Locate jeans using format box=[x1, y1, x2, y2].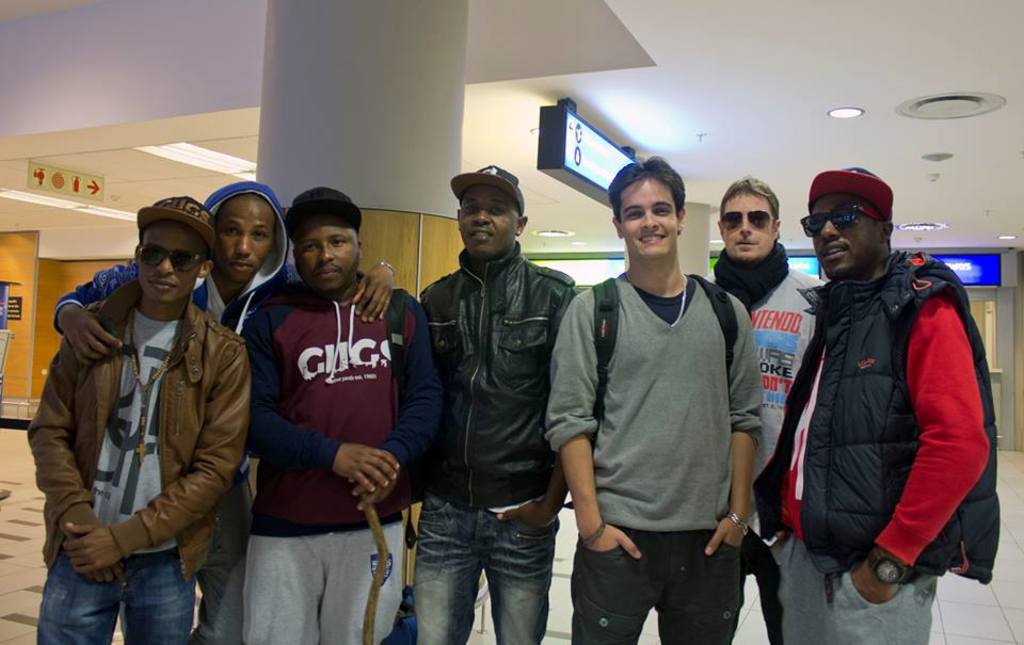
box=[399, 488, 548, 644].
